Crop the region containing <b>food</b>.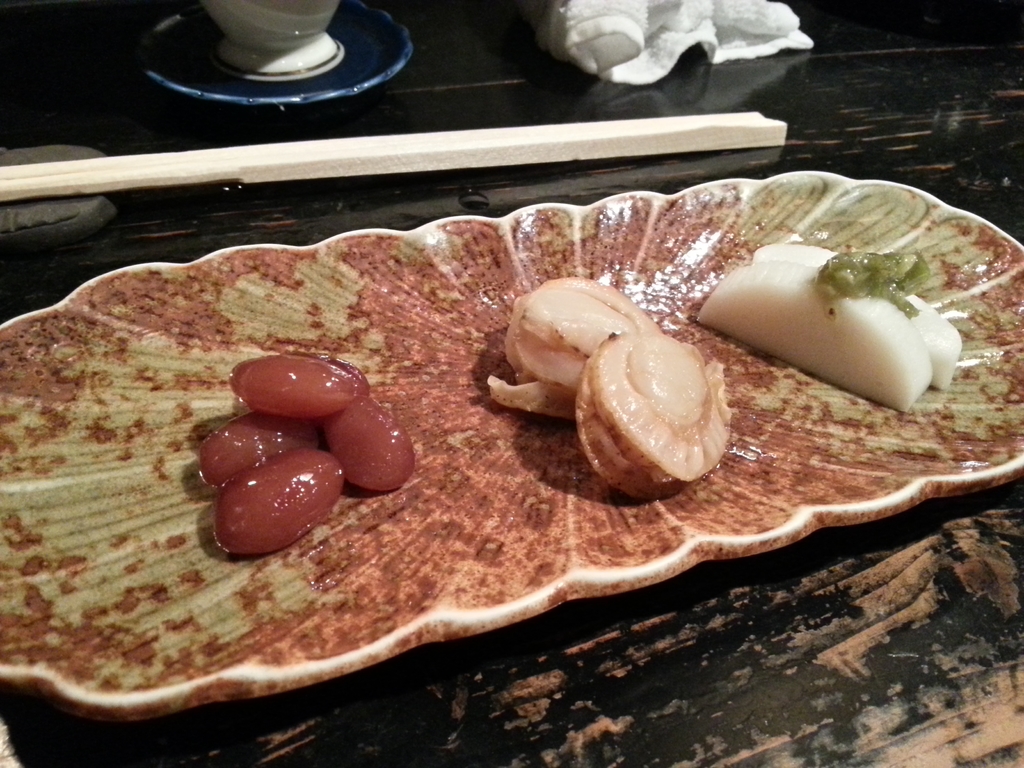
Crop region: left=196, top=349, right=415, bottom=556.
